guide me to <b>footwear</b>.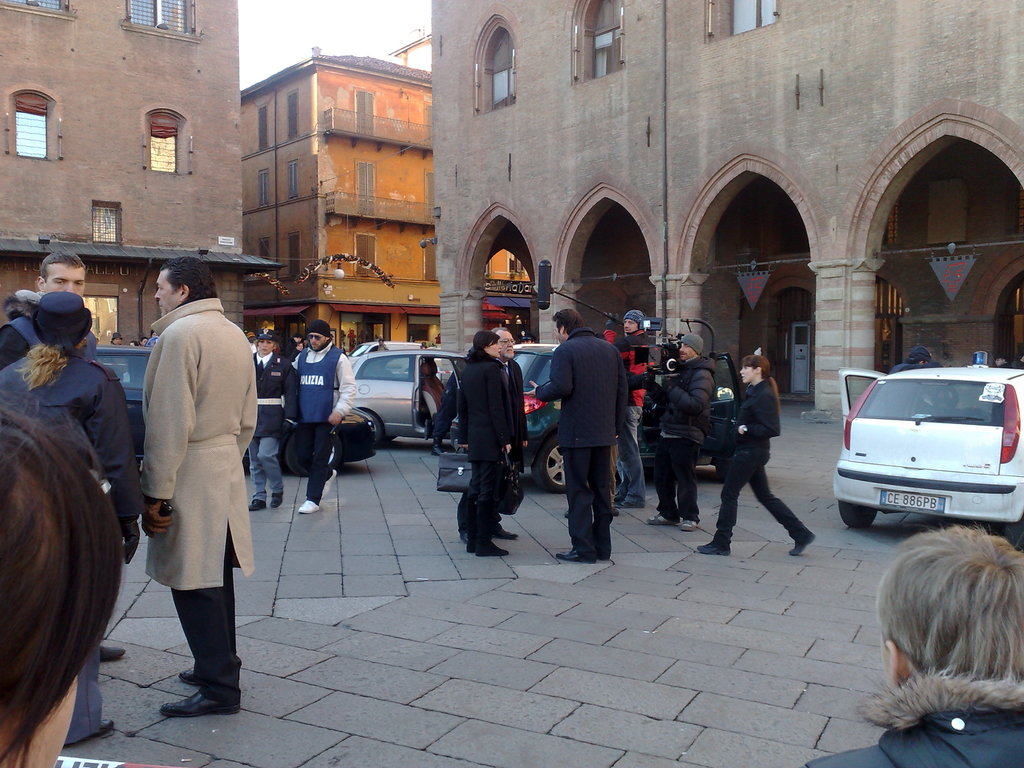
Guidance: [788,525,817,559].
